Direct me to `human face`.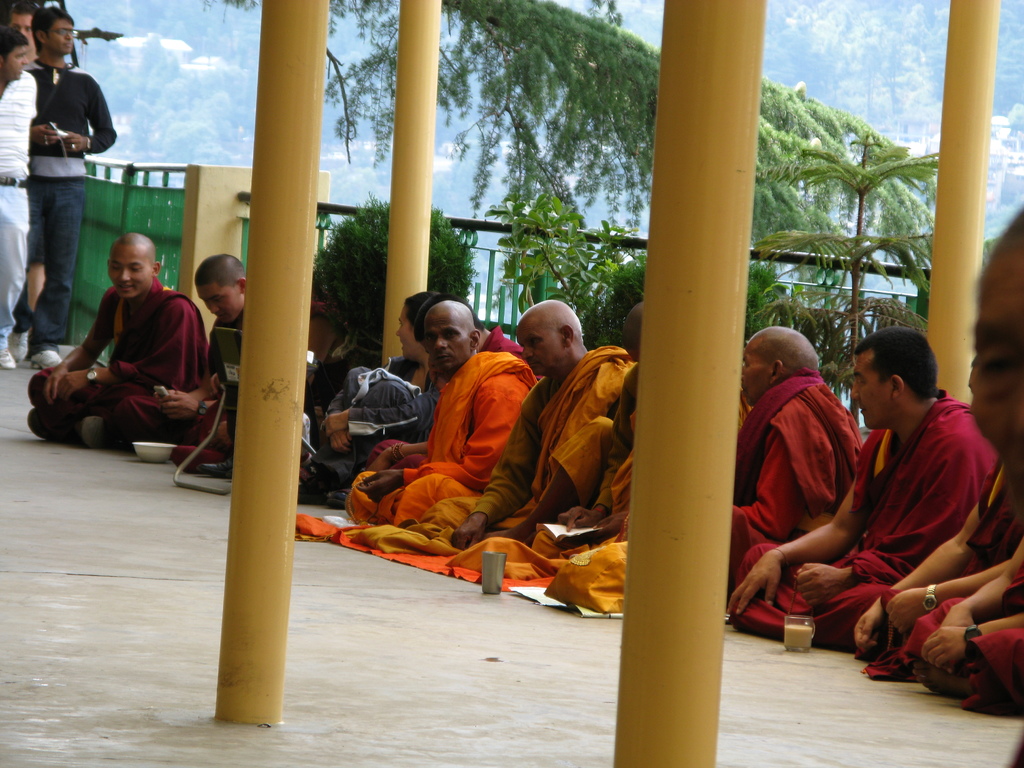
Direction: x1=105, y1=239, x2=156, y2=307.
